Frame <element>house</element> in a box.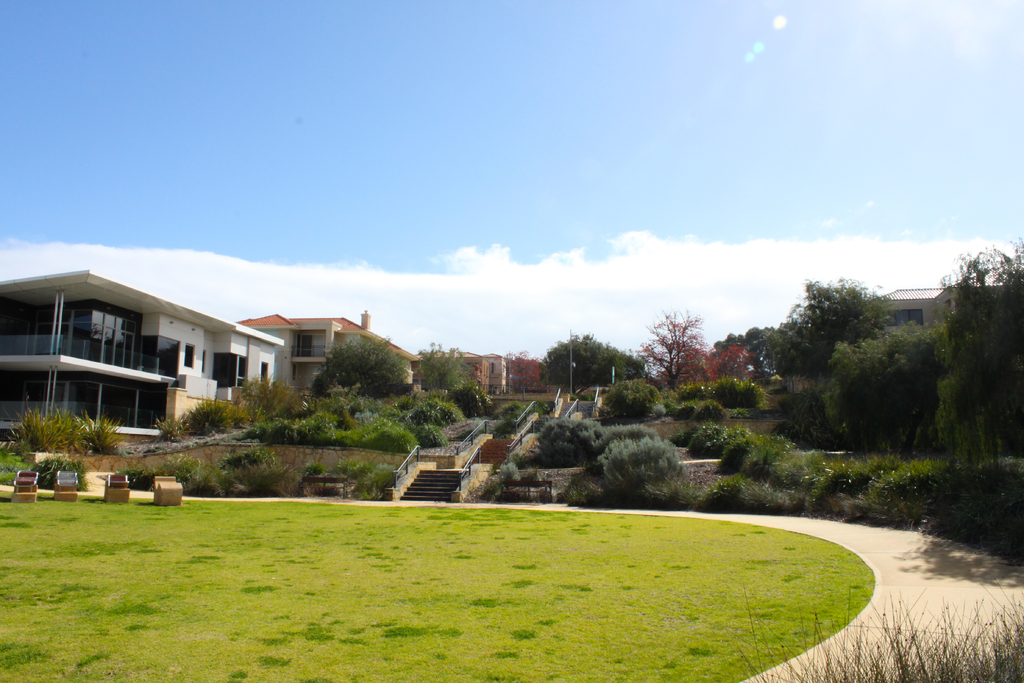
box=[519, 356, 545, 406].
